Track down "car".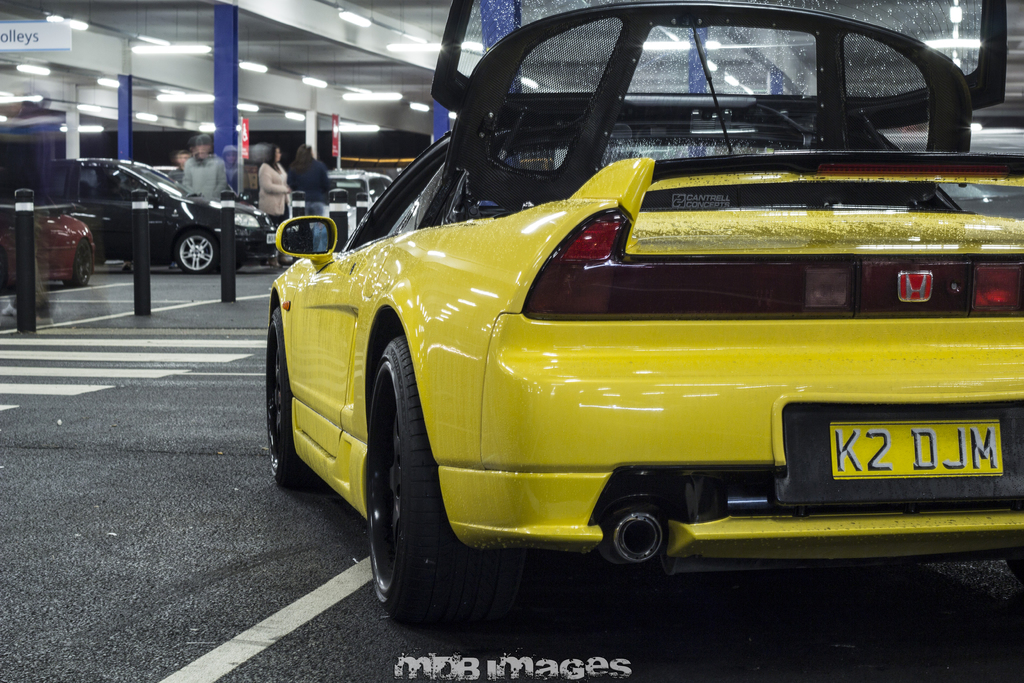
Tracked to bbox=[267, 9, 1002, 641].
